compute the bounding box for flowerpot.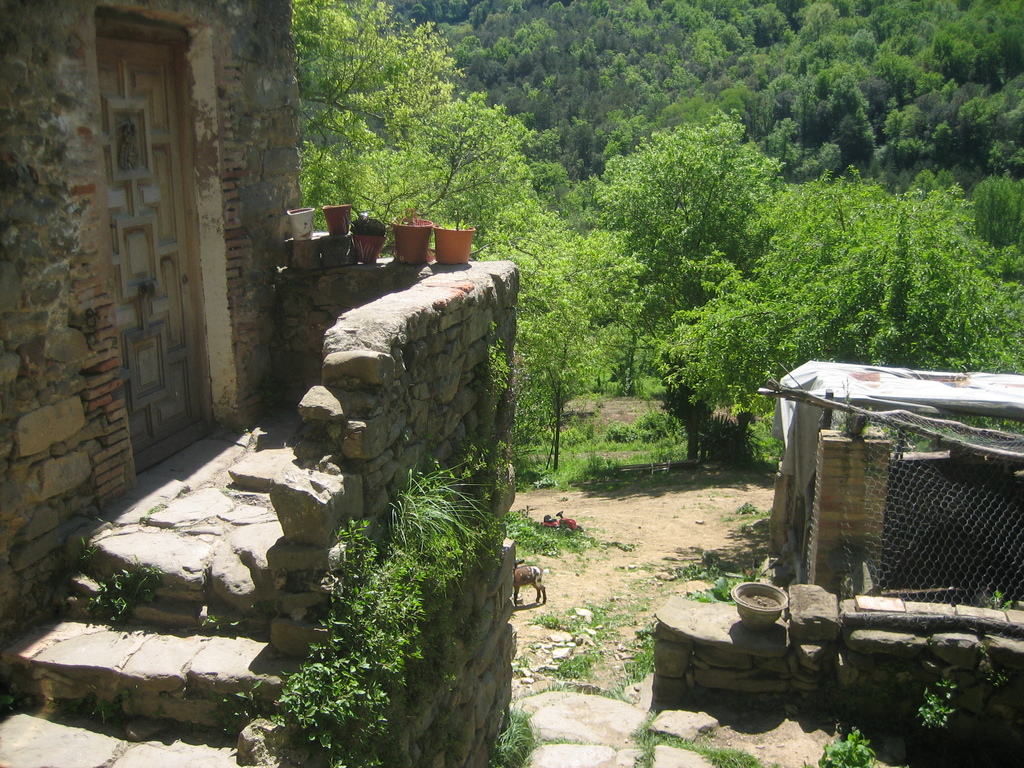
box(434, 225, 476, 265).
